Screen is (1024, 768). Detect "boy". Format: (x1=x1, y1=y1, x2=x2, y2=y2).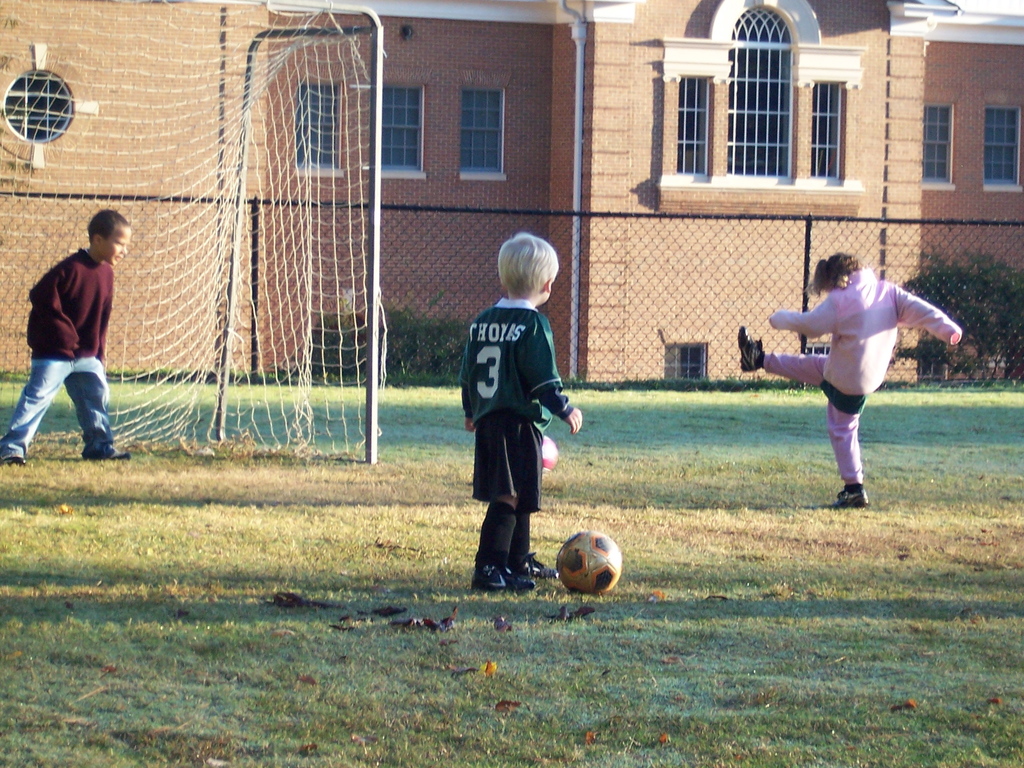
(x1=0, y1=206, x2=133, y2=470).
